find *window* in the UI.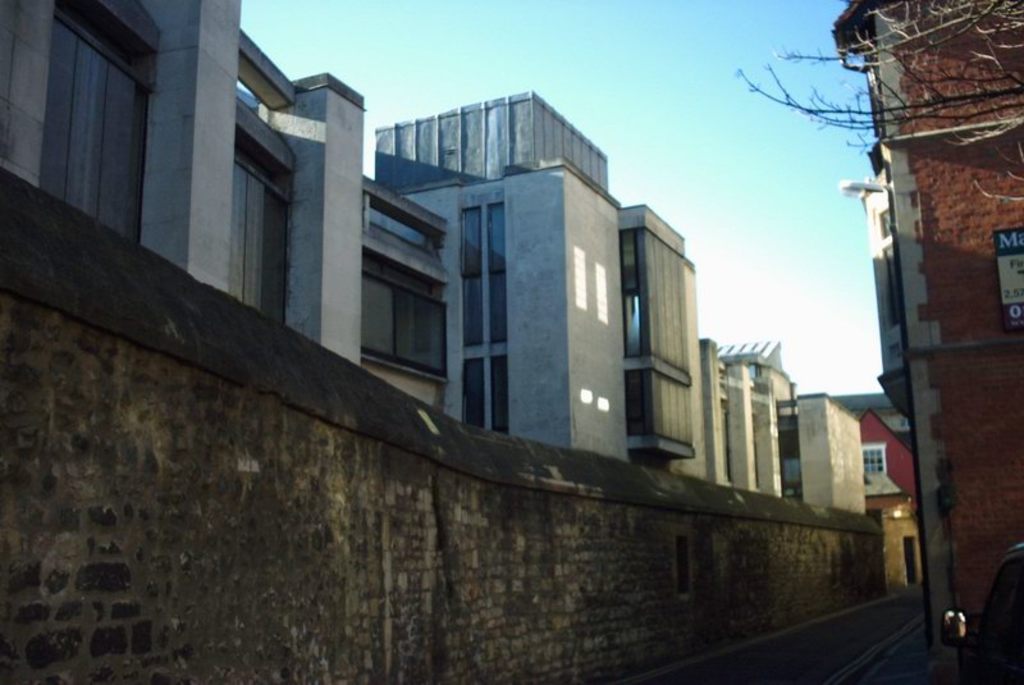
UI element at 360:278:451:383.
